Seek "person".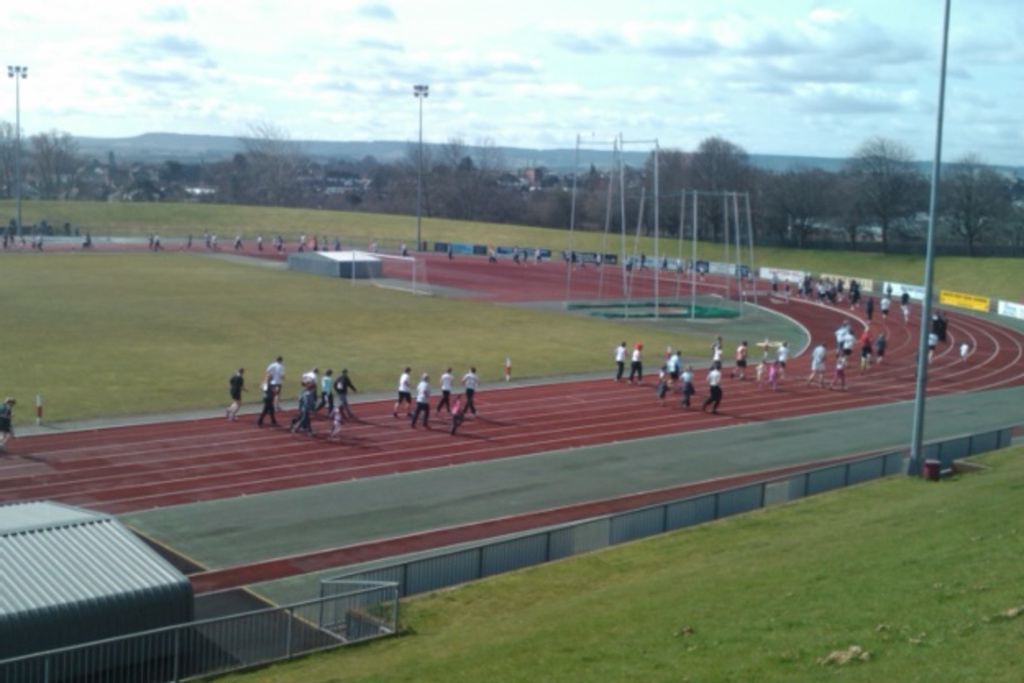
crop(331, 369, 353, 402).
